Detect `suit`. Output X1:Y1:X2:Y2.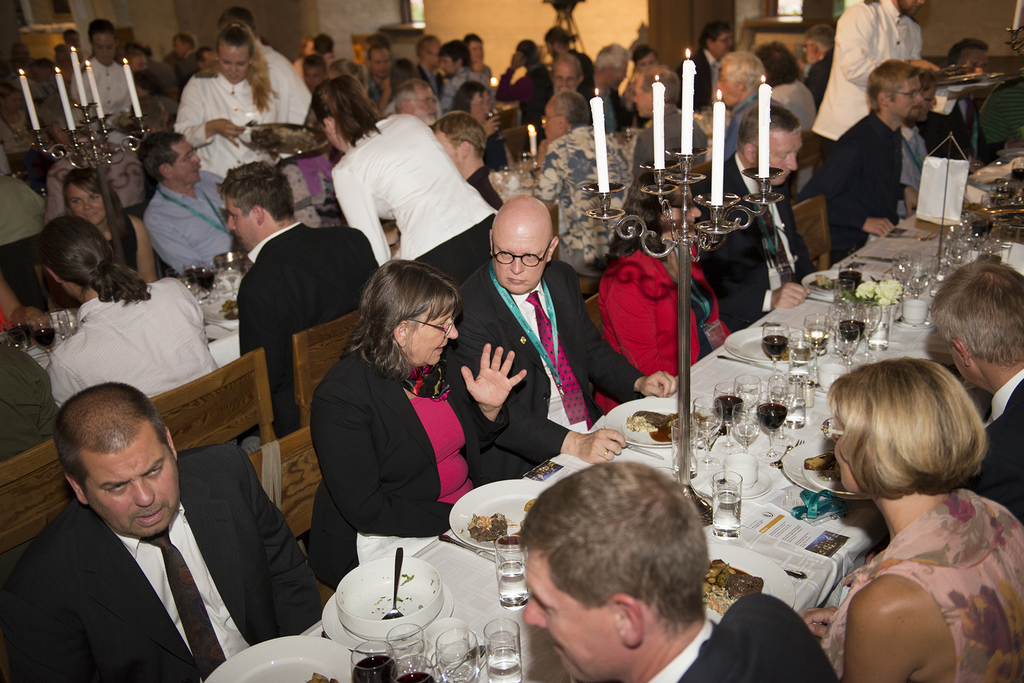
19:396:303:669.
